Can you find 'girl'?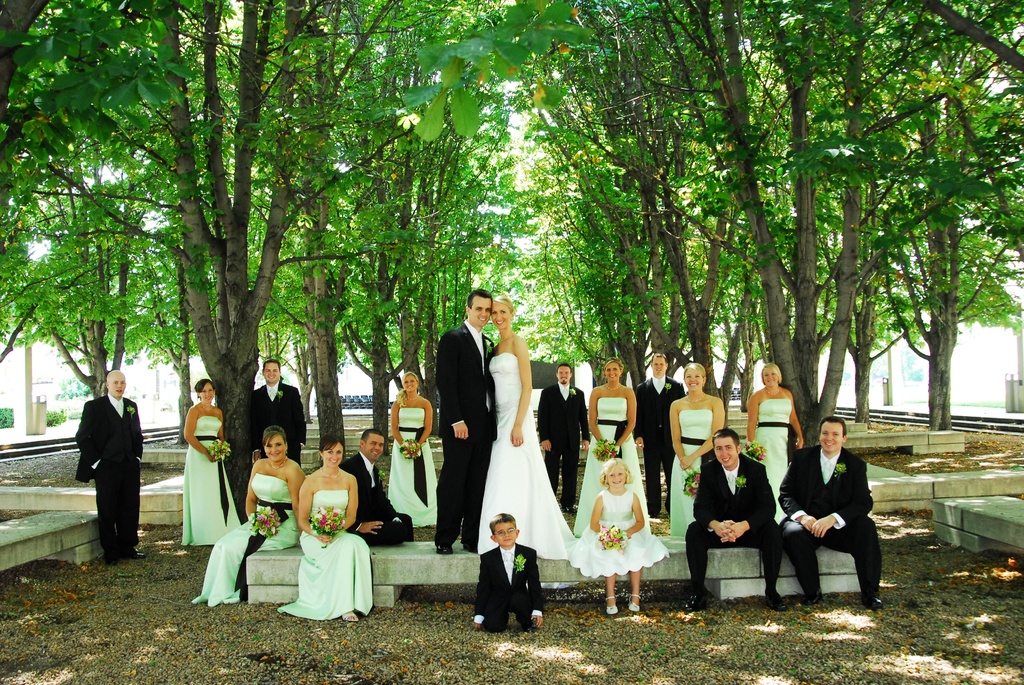
Yes, bounding box: 192/425/305/610.
